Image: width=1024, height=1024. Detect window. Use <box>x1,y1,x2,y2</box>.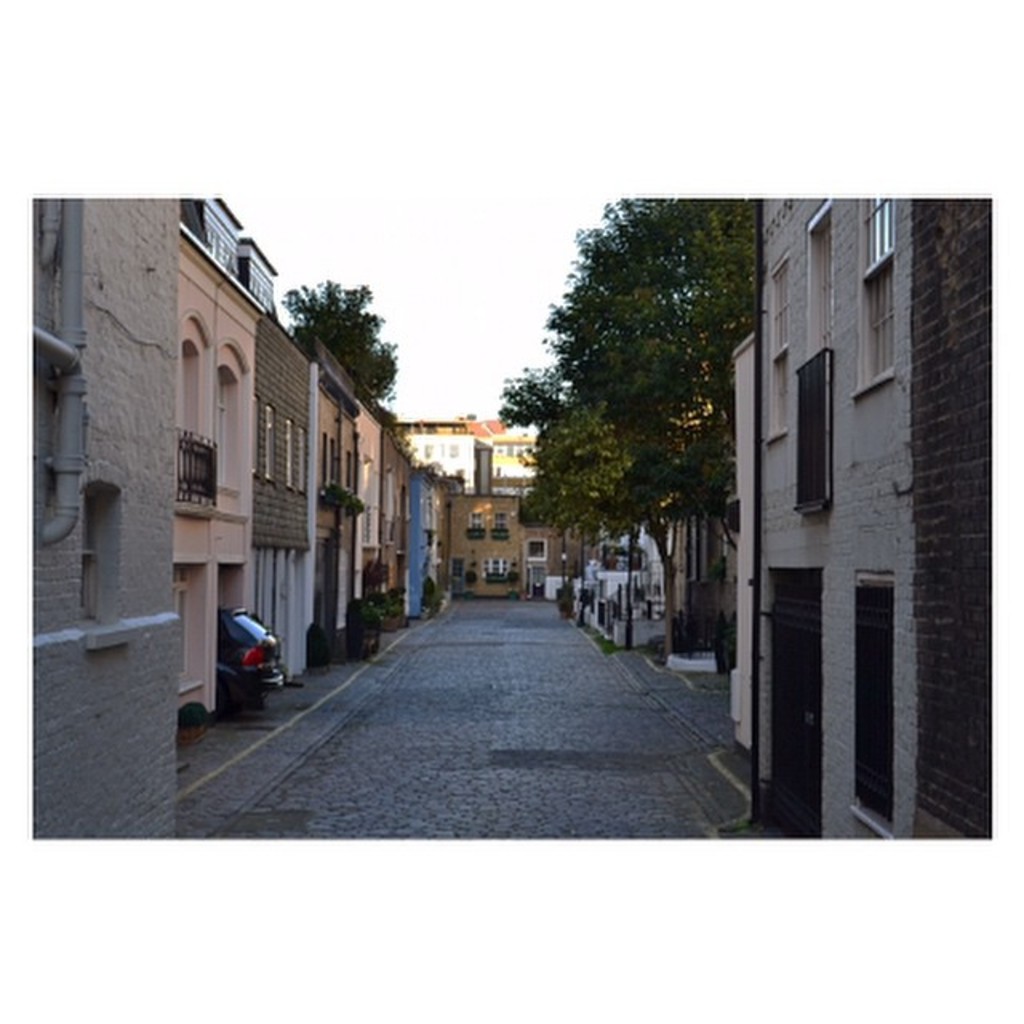
<box>862,195,901,389</box>.
